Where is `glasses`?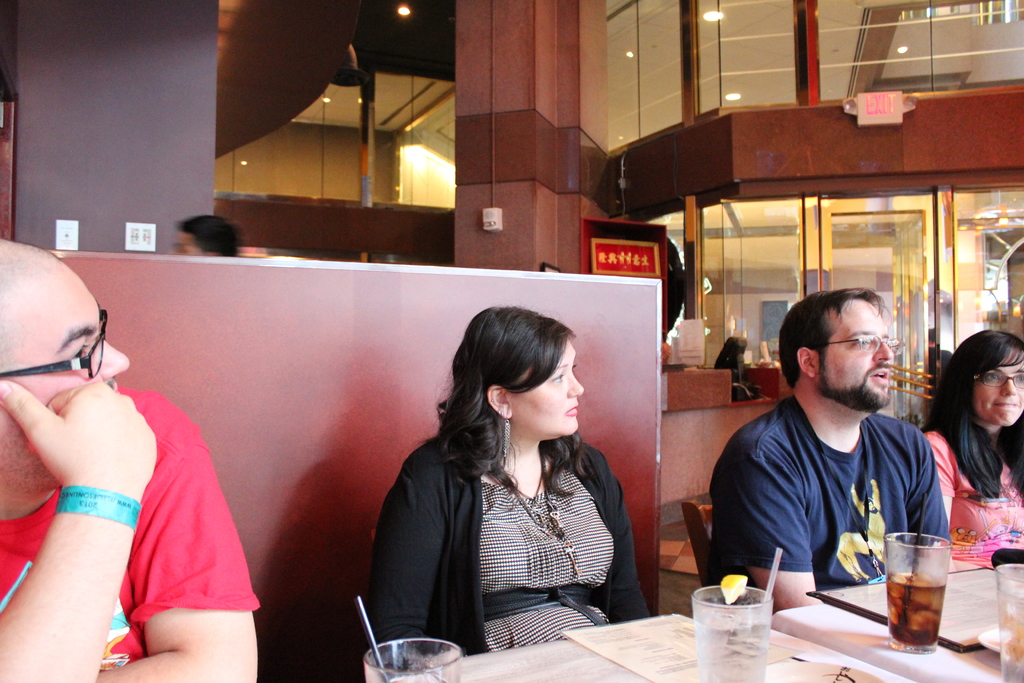
[816,331,904,353].
